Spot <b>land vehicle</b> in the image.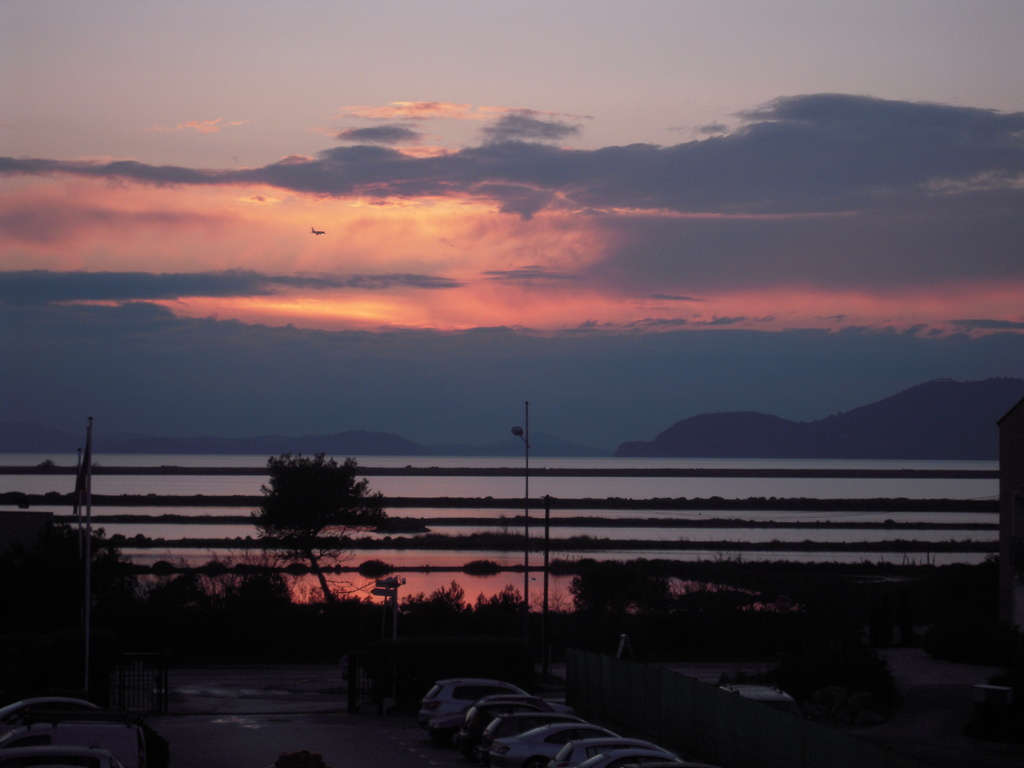
<b>land vehicle</b> found at 0,744,123,767.
